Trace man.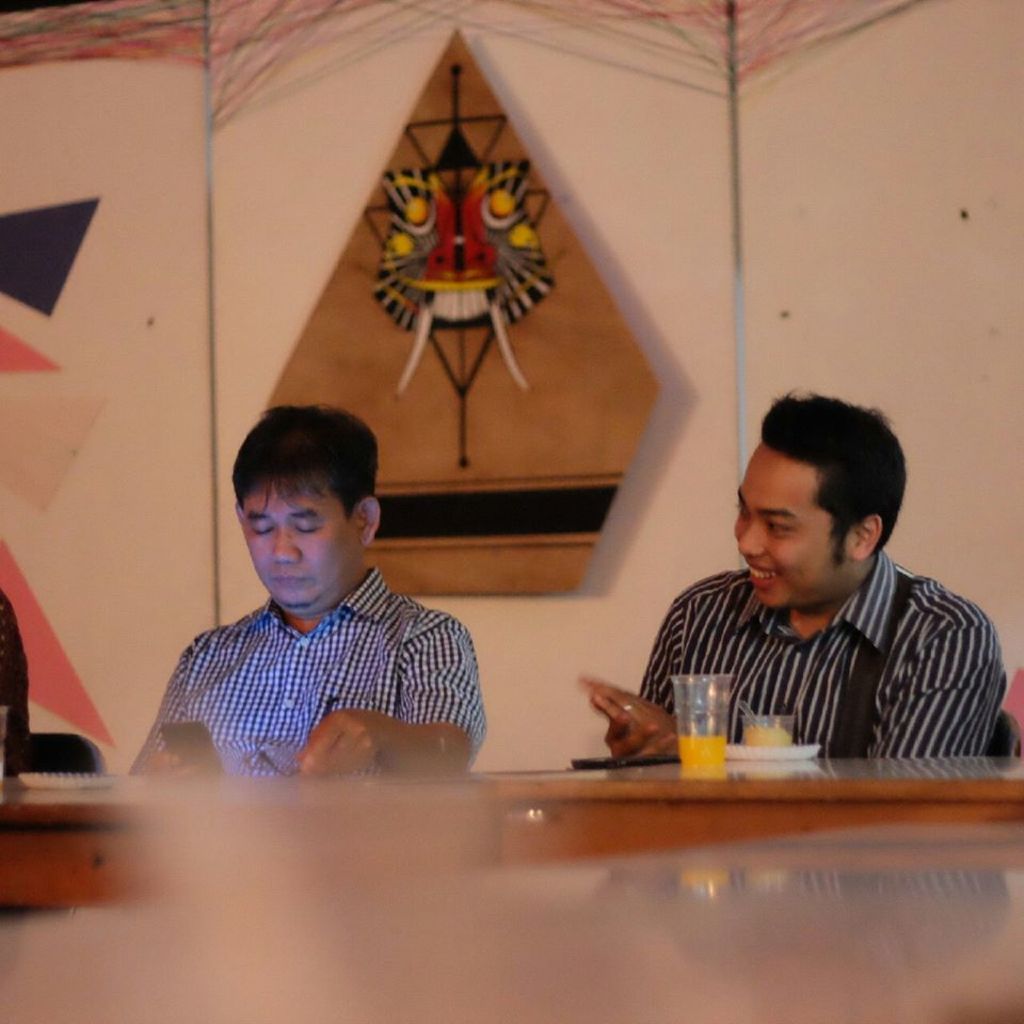
Traced to left=573, top=384, right=1014, bottom=765.
